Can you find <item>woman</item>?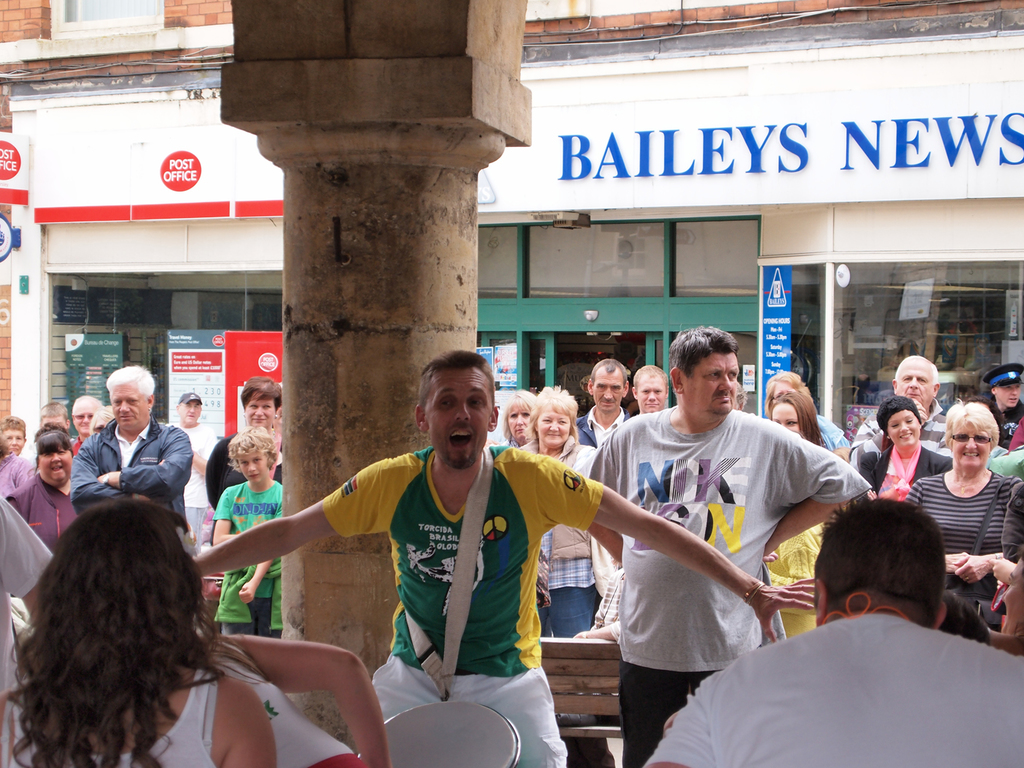
Yes, bounding box: bbox(909, 397, 1020, 584).
